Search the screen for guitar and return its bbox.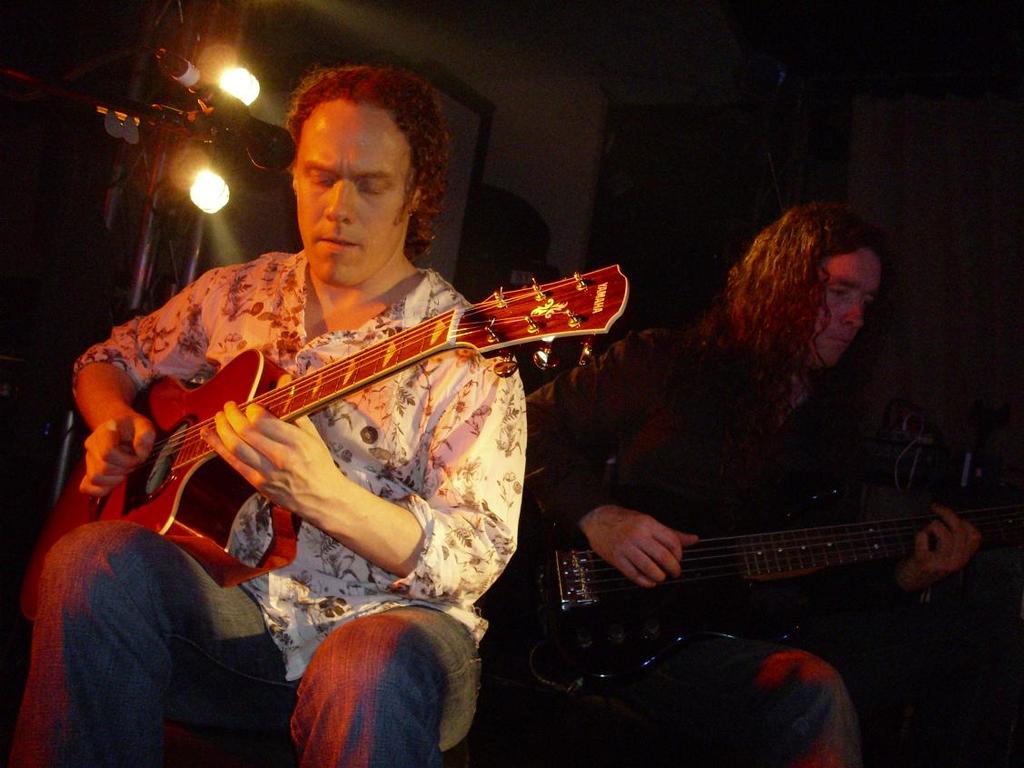
Found: (488, 434, 1013, 688).
